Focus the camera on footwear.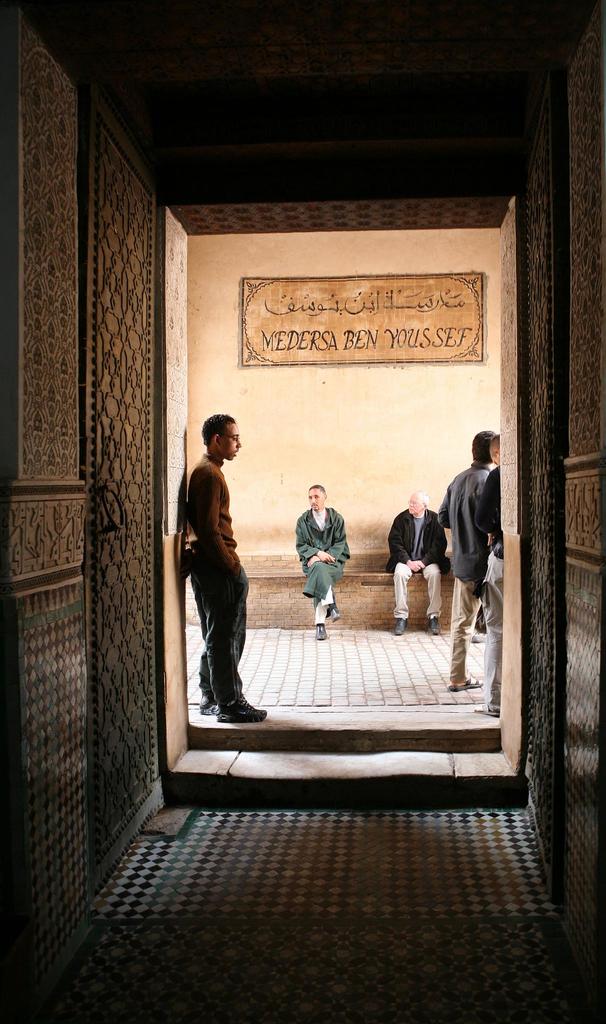
Focus region: (447, 673, 485, 688).
